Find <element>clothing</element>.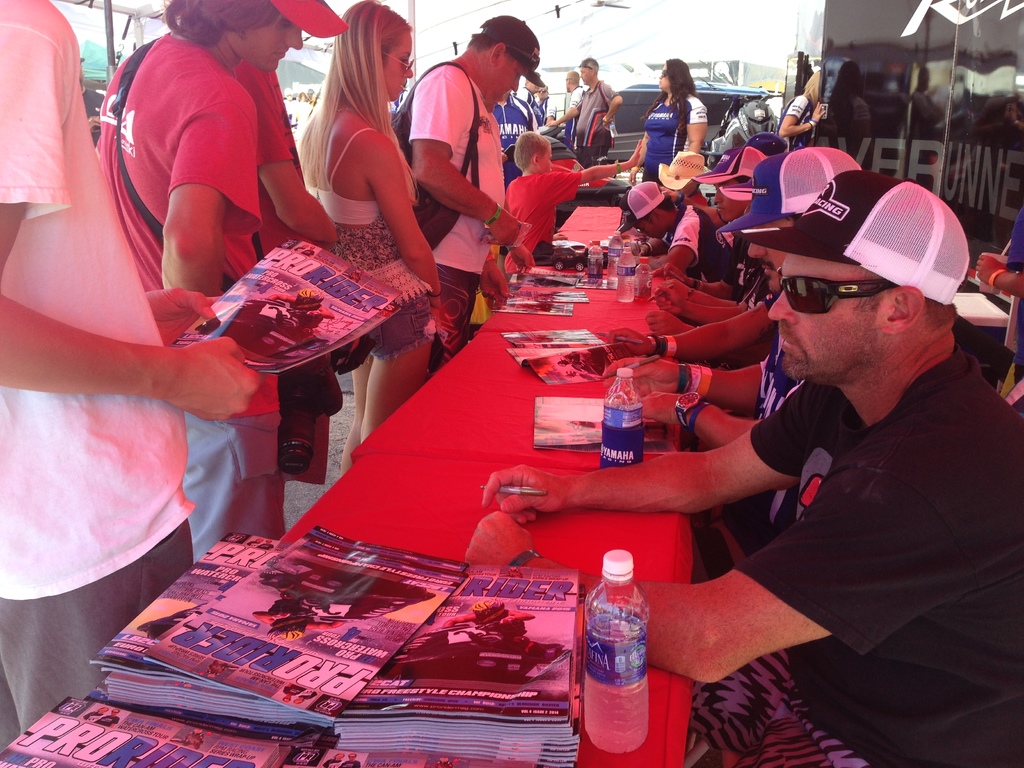
[x1=571, y1=72, x2=624, y2=175].
